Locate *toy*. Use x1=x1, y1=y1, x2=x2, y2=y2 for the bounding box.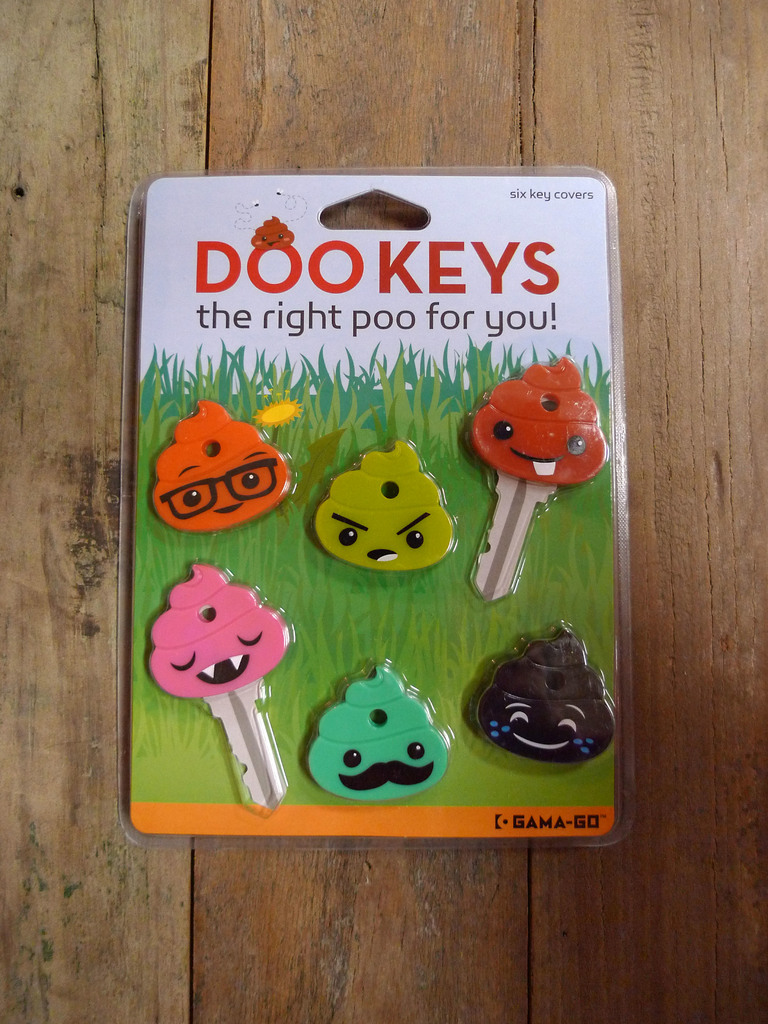
x1=309, y1=661, x2=449, y2=804.
